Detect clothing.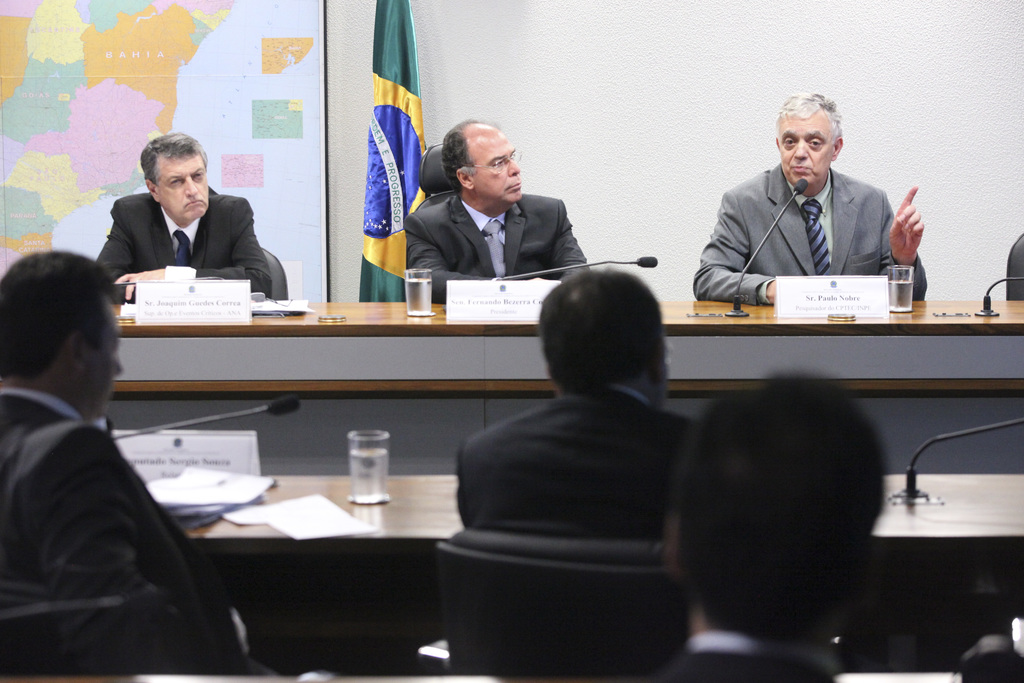
Detected at 398 181 587 305.
